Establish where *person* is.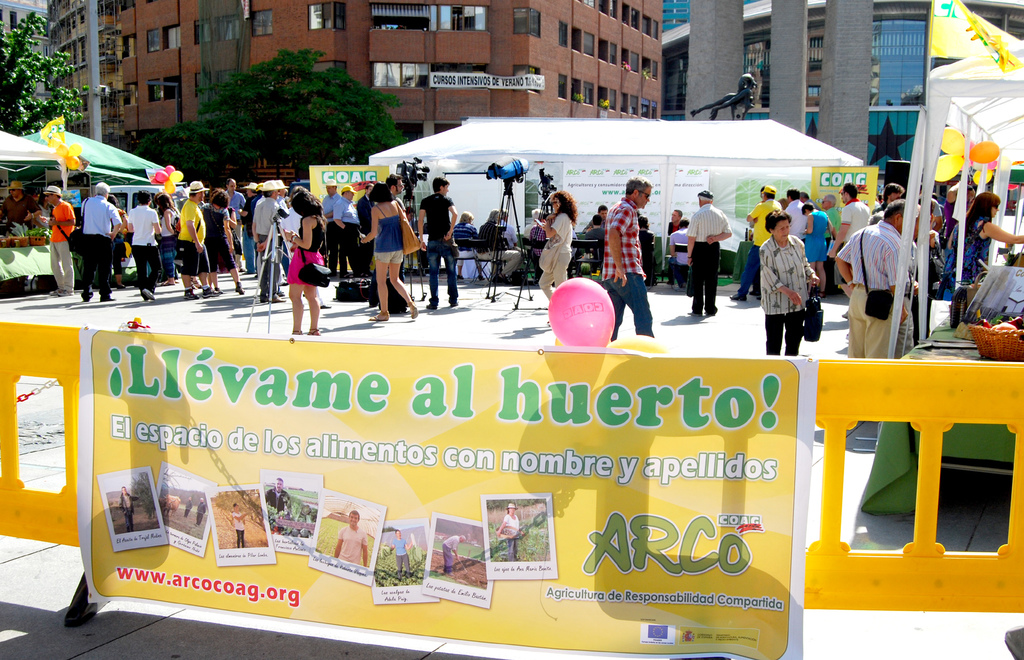
Established at rect(223, 178, 246, 270).
